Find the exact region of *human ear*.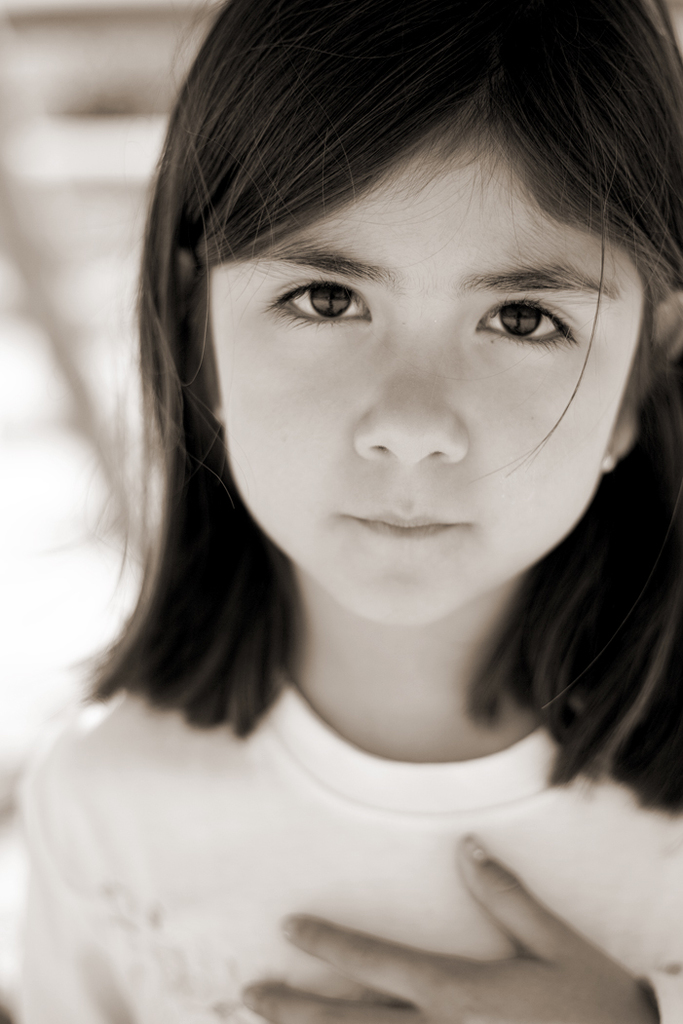
Exact region: bbox=[595, 285, 682, 472].
